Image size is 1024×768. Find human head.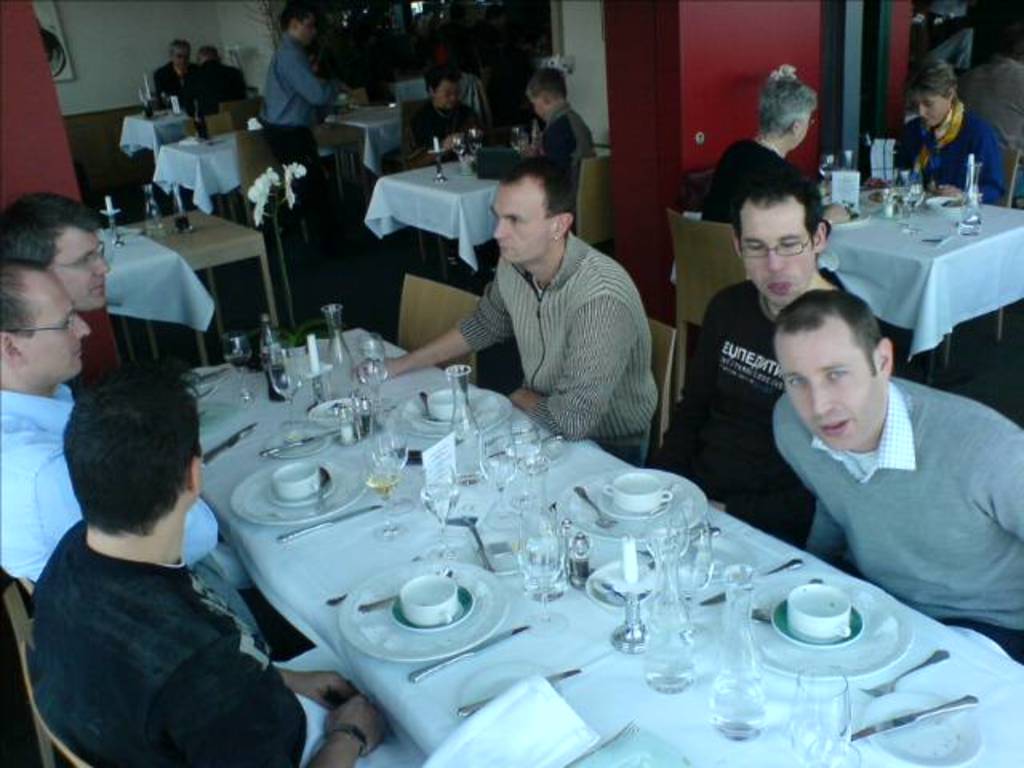
<box>197,43,221,62</box>.
